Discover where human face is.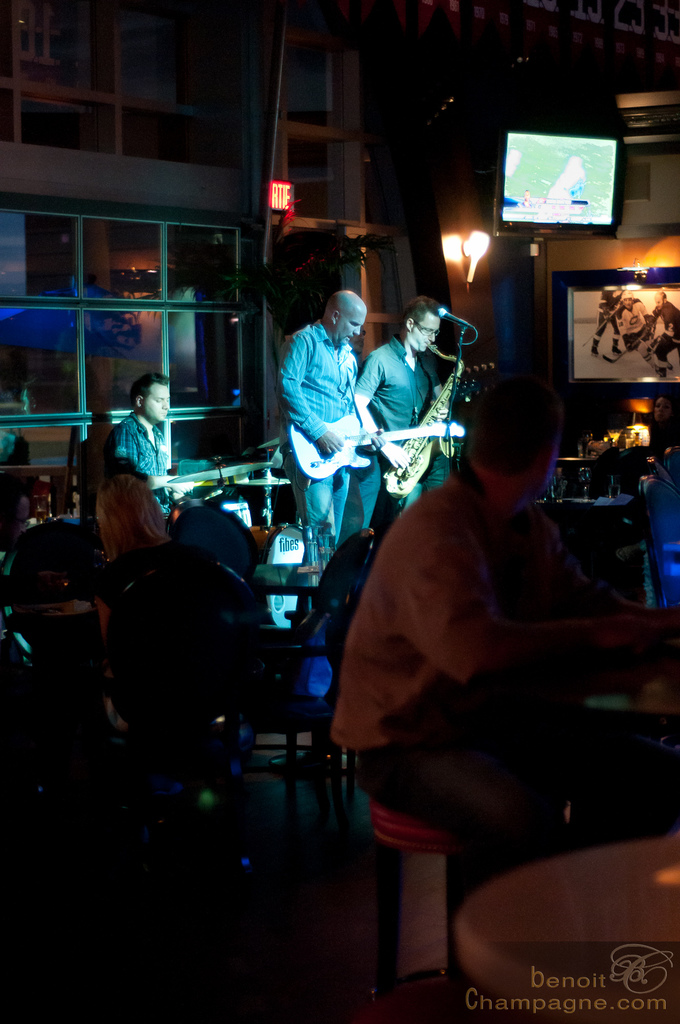
Discovered at <box>142,381,170,423</box>.
